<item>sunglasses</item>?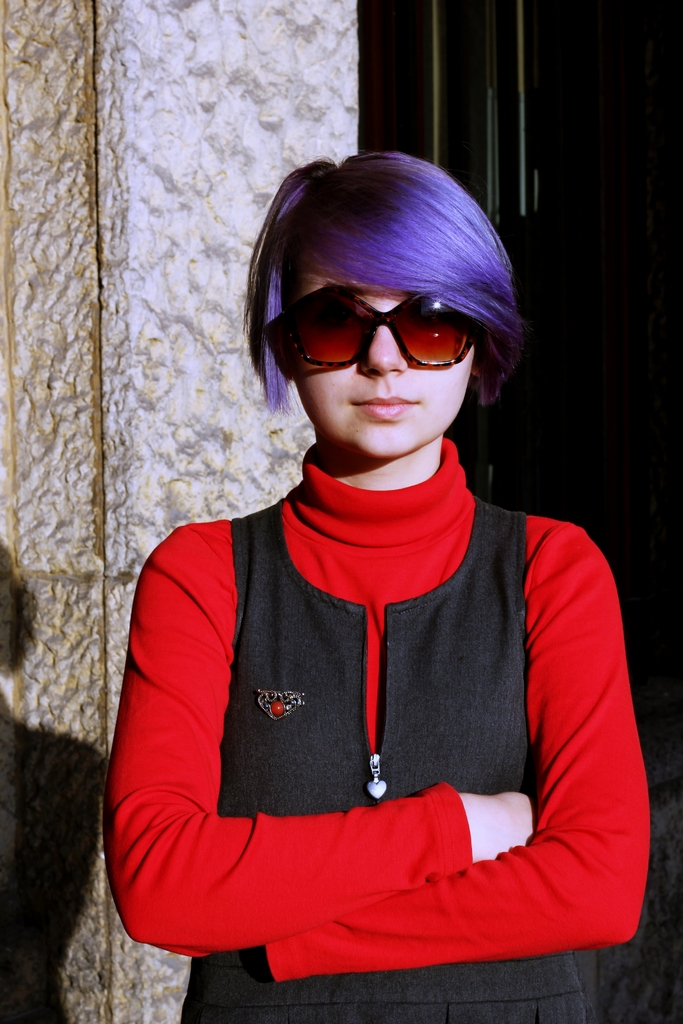
{"x1": 252, "y1": 286, "x2": 488, "y2": 370}
